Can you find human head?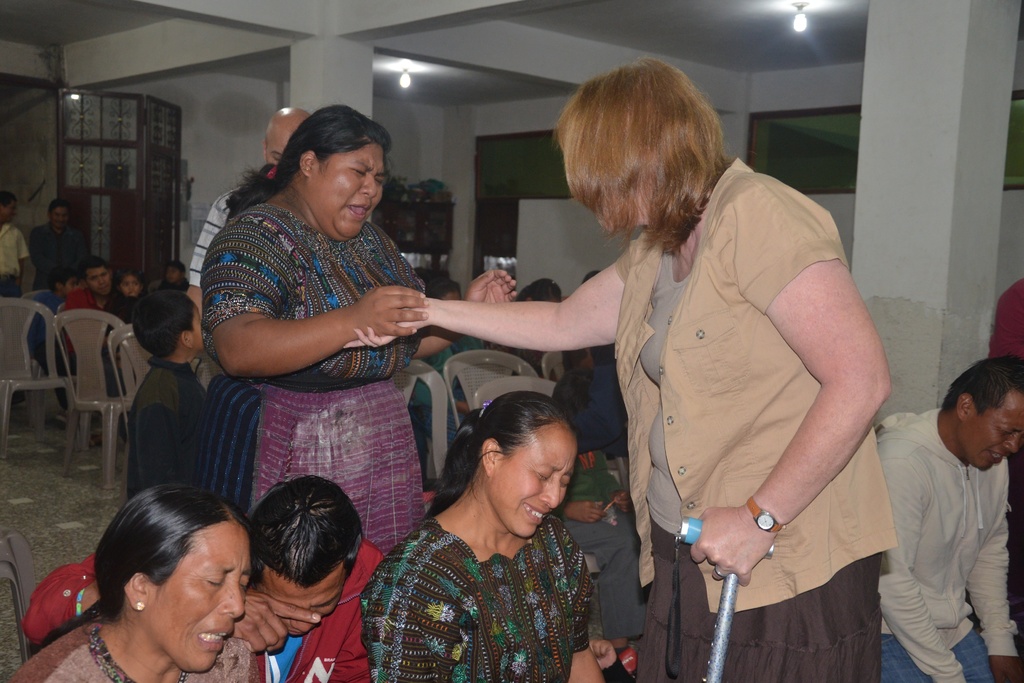
Yes, bounding box: box=[938, 352, 1023, 471].
